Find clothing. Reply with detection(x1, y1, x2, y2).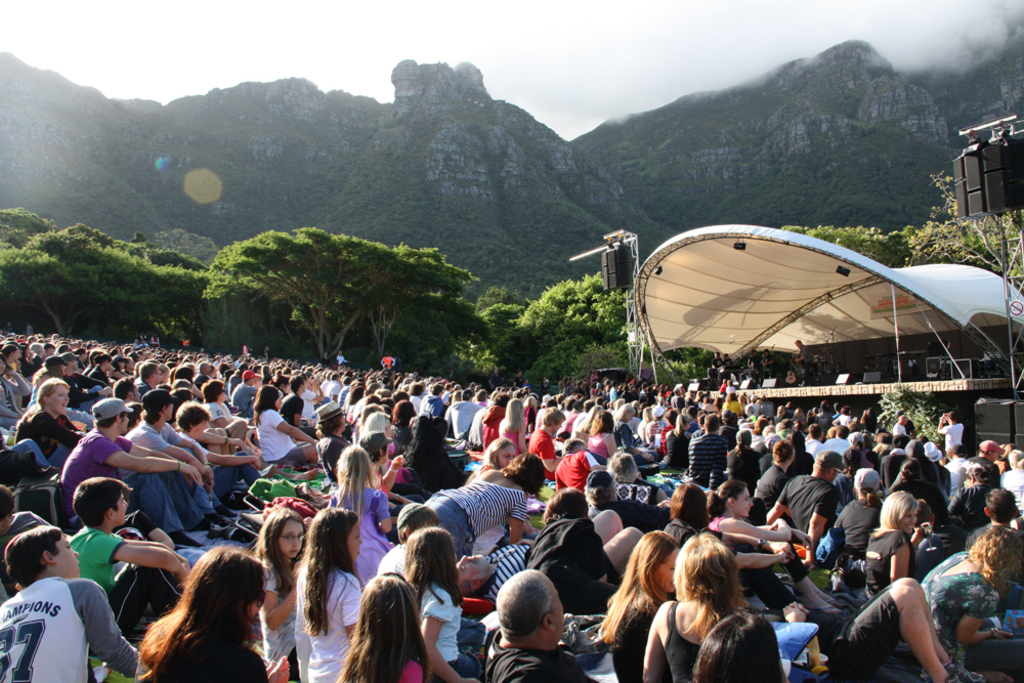
detection(130, 419, 183, 458).
